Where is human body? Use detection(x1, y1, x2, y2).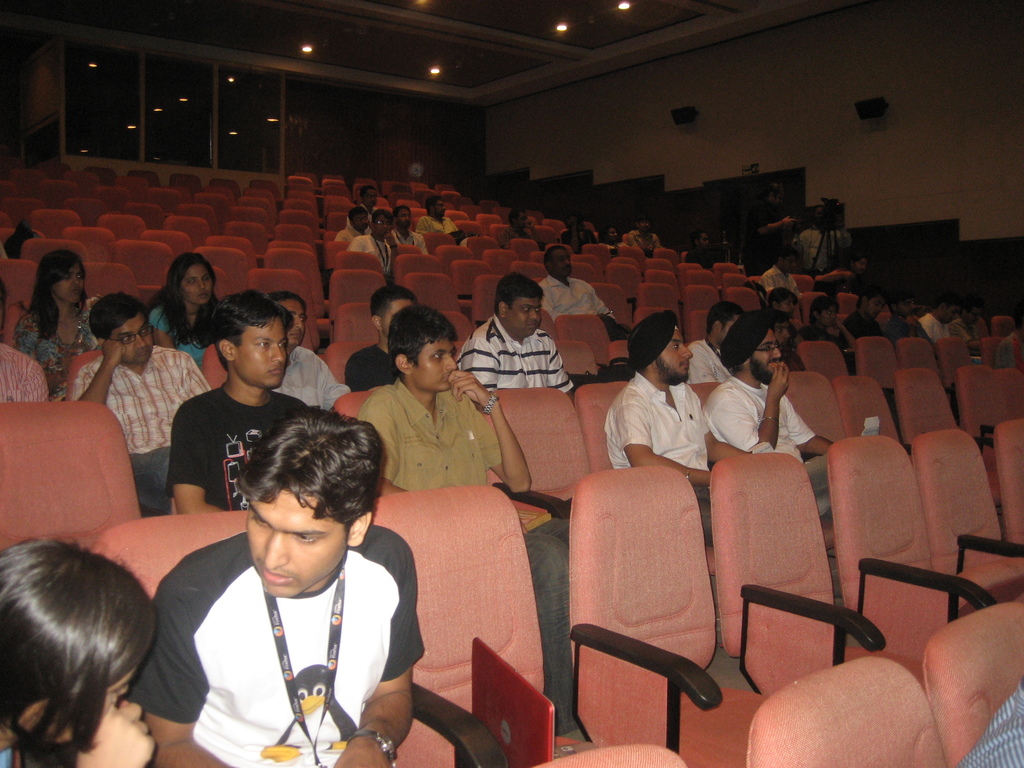
detection(456, 271, 575, 405).
